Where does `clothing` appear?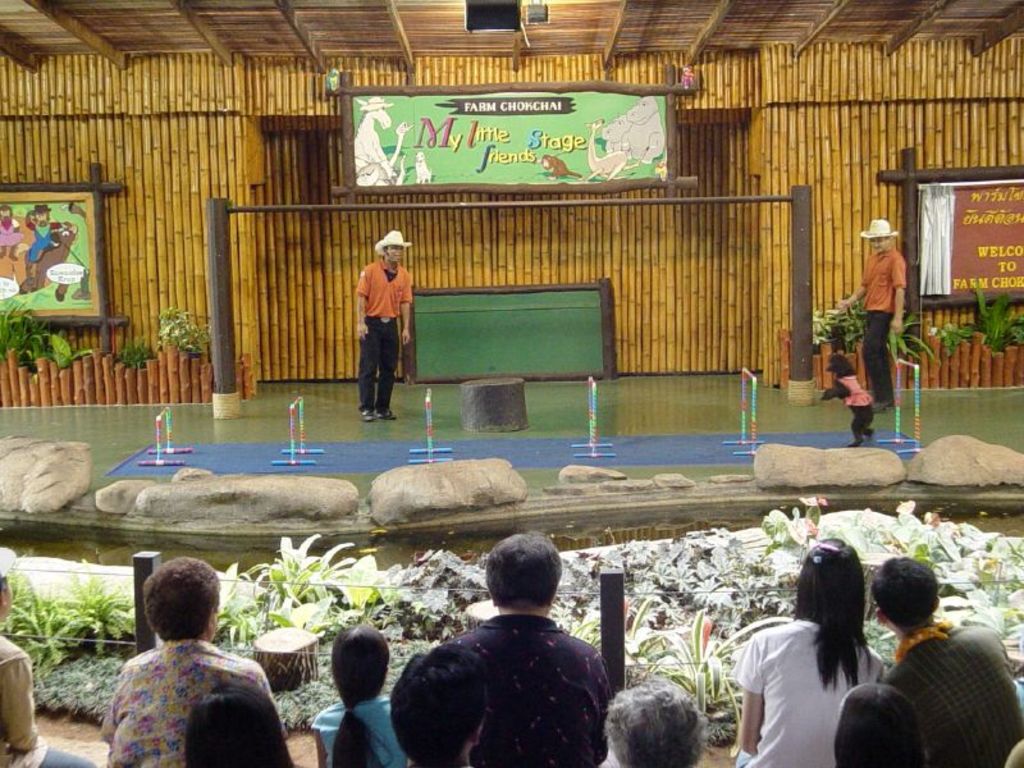
Appears at 858/248/910/315.
